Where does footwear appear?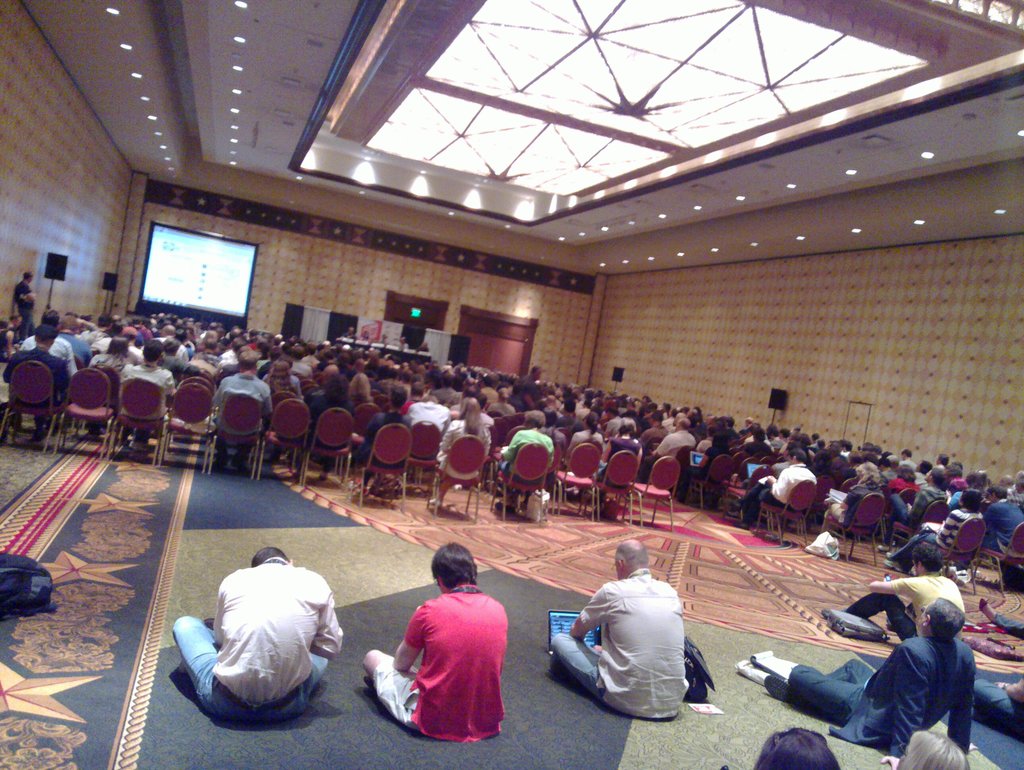
Appears at [726, 501, 744, 511].
